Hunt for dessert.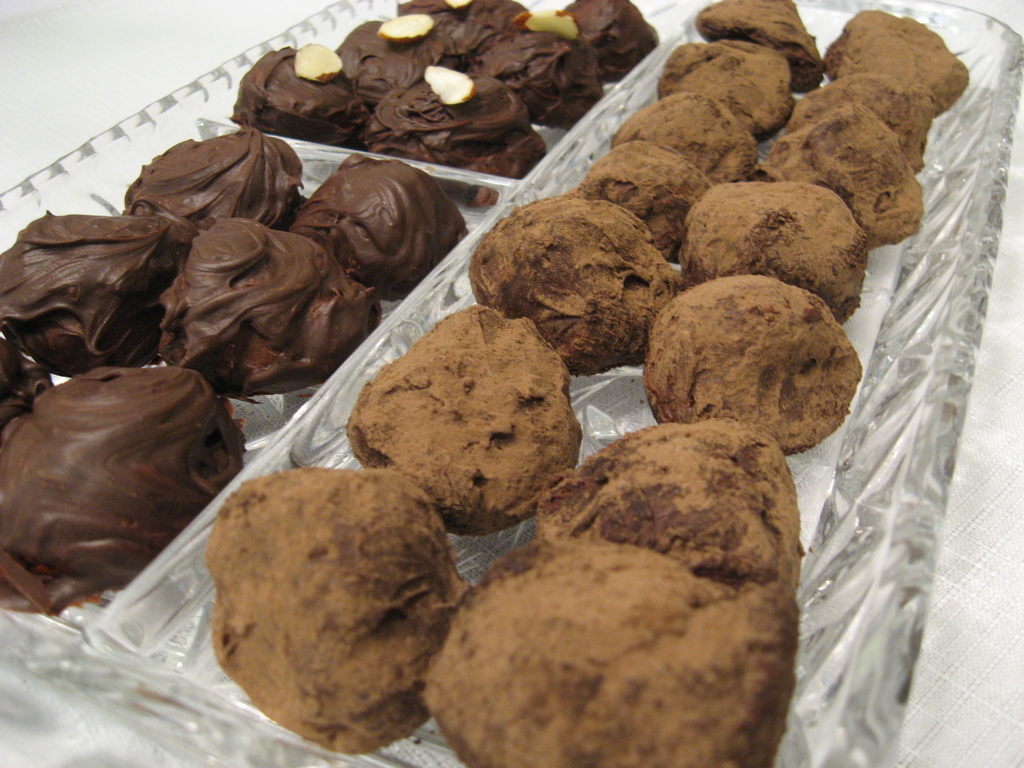
Hunted down at 479, 14, 605, 134.
